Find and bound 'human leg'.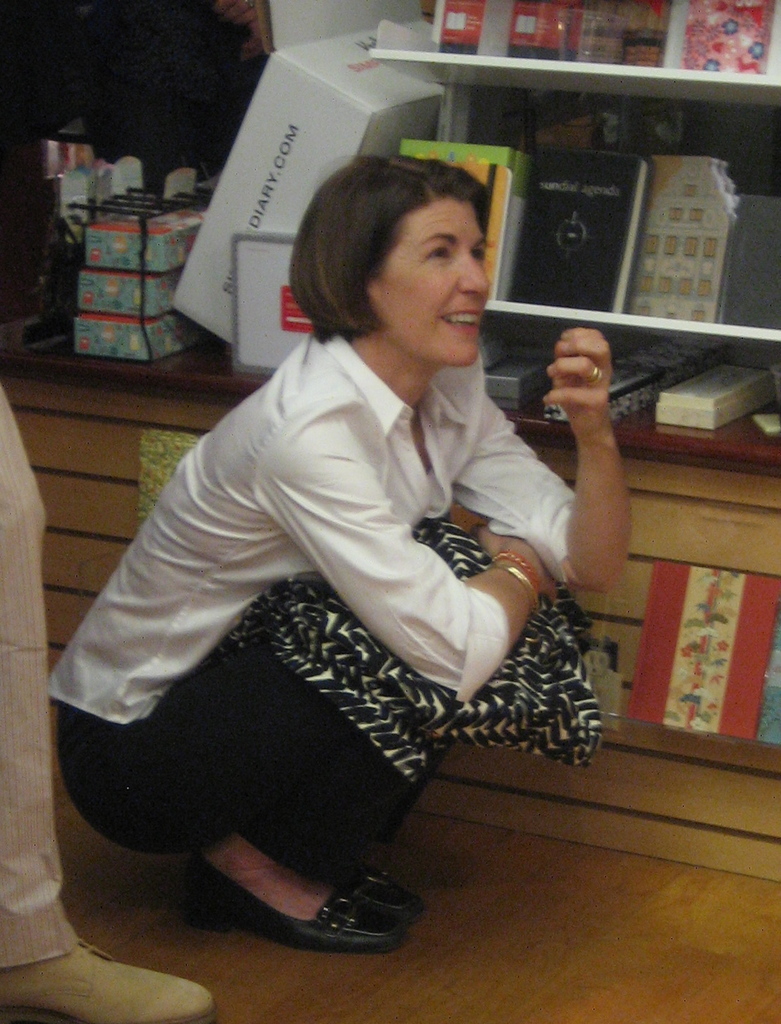
Bound: 56/629/388/959.
